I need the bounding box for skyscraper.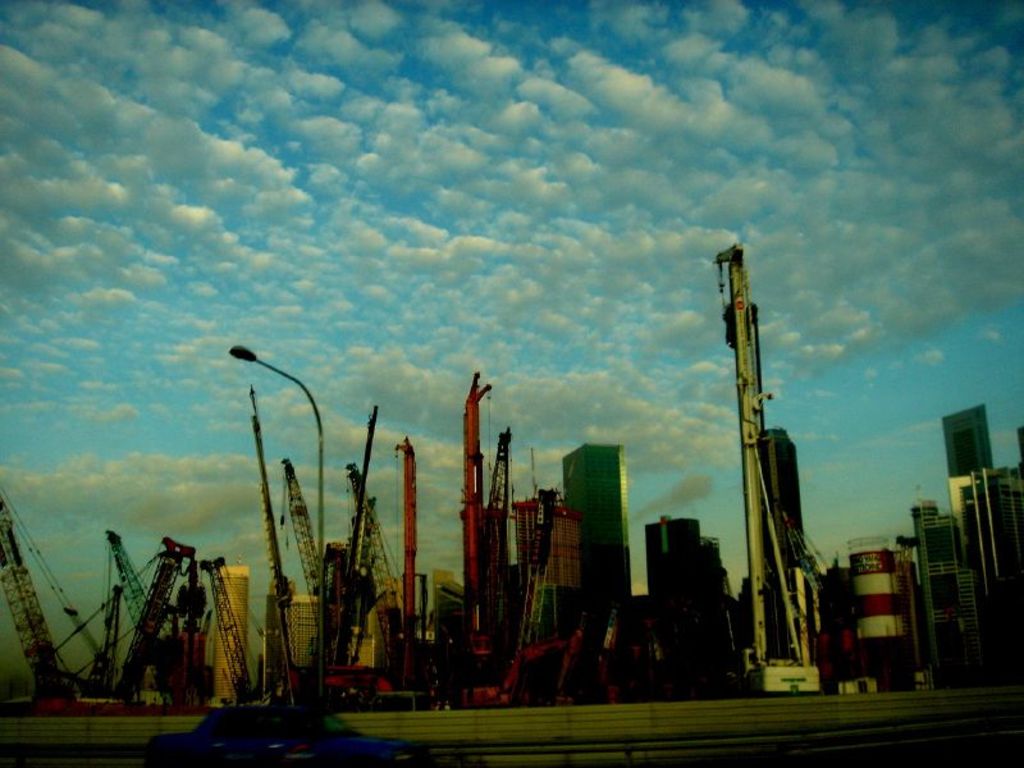
Here it is: <bbox>940, 404, 996, 477</bbox>.
